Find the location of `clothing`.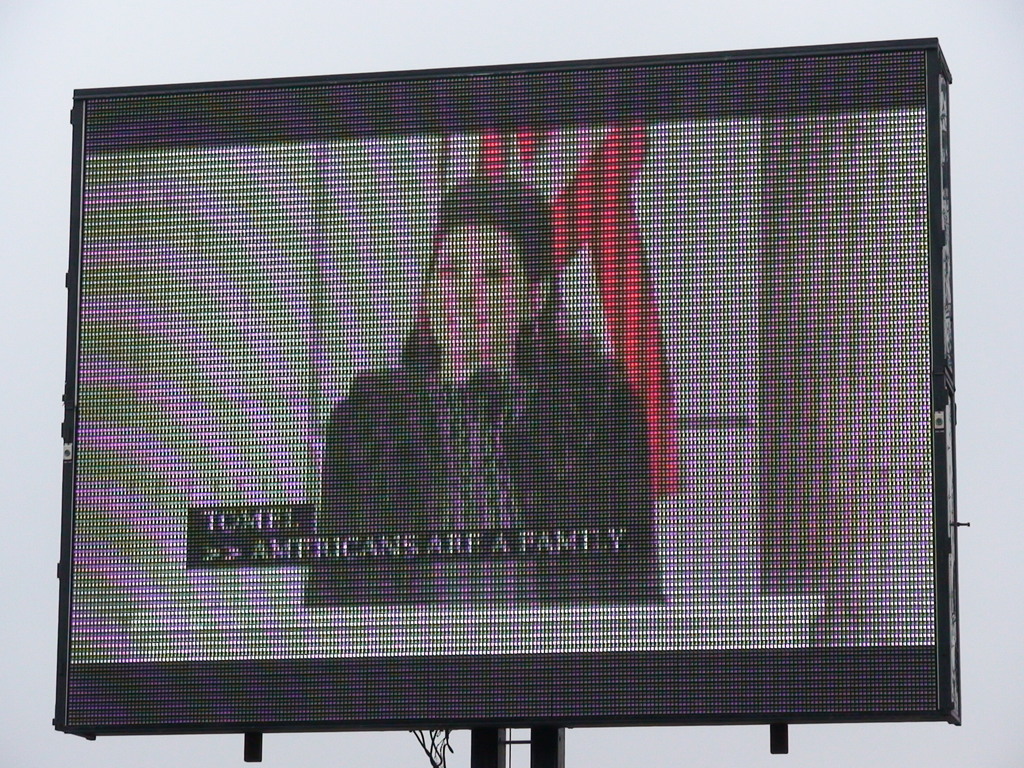
Location: 305 343 675 605.
